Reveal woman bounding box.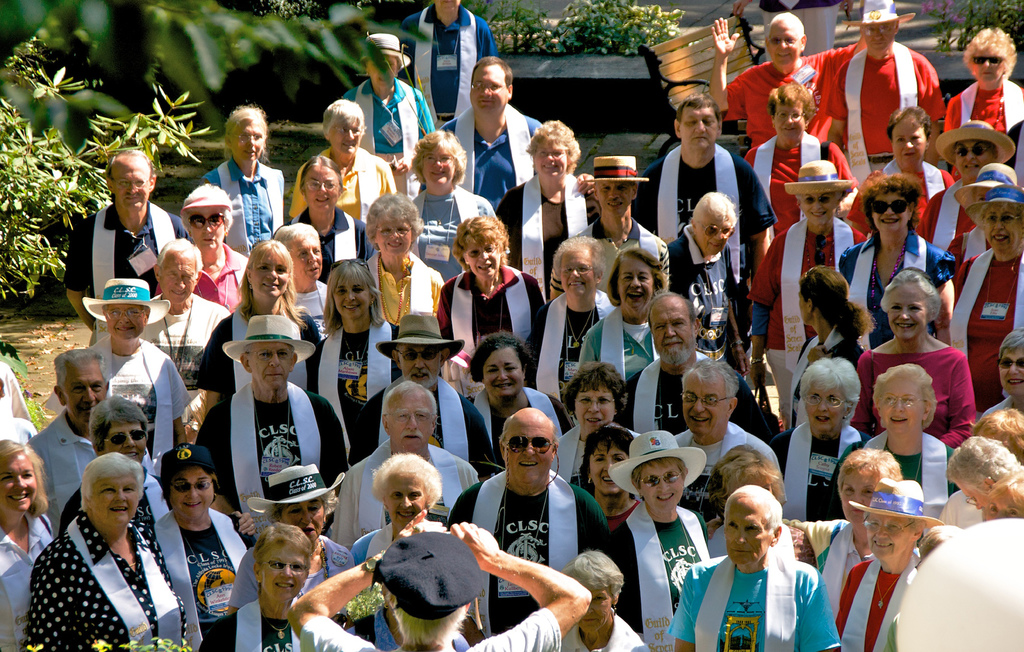
Revealed: locate(289, 97, 399, 226).
